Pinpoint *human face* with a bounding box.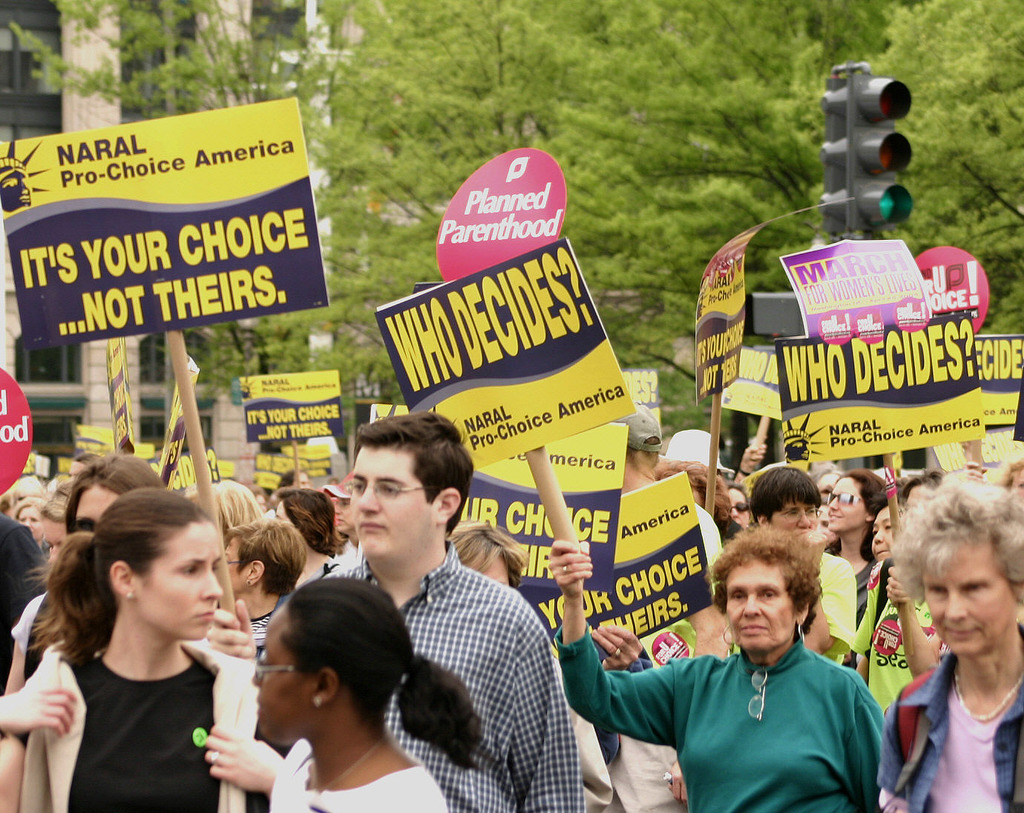
left=73, top=483, right=127, bottom=538.
